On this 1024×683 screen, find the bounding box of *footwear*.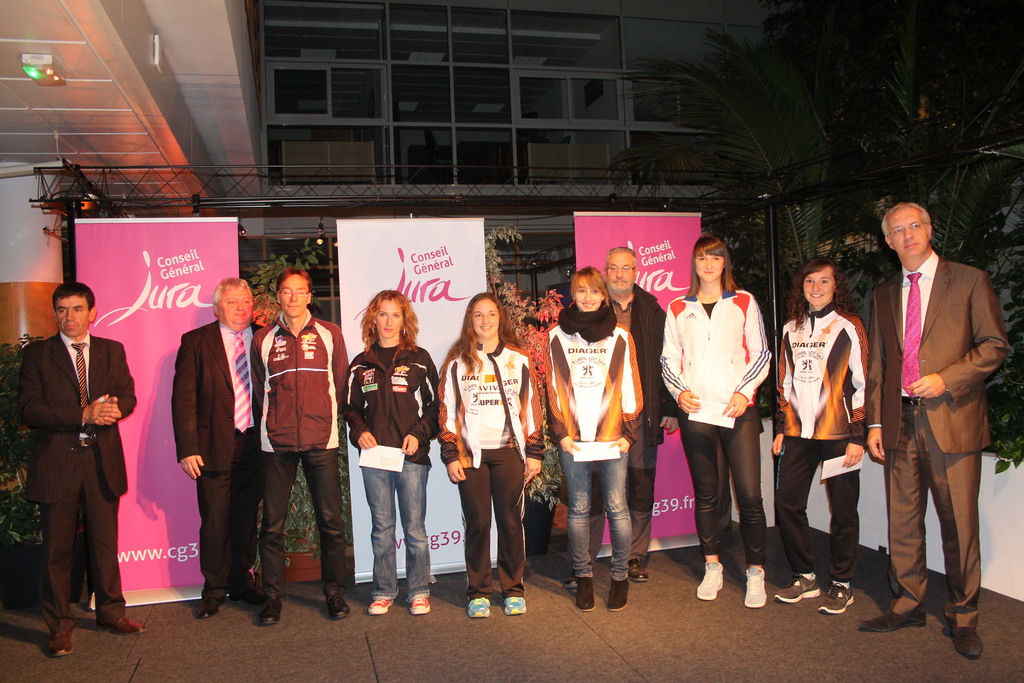
Bounding box: (x1=948, y1=625, x2=984, y2=664).
